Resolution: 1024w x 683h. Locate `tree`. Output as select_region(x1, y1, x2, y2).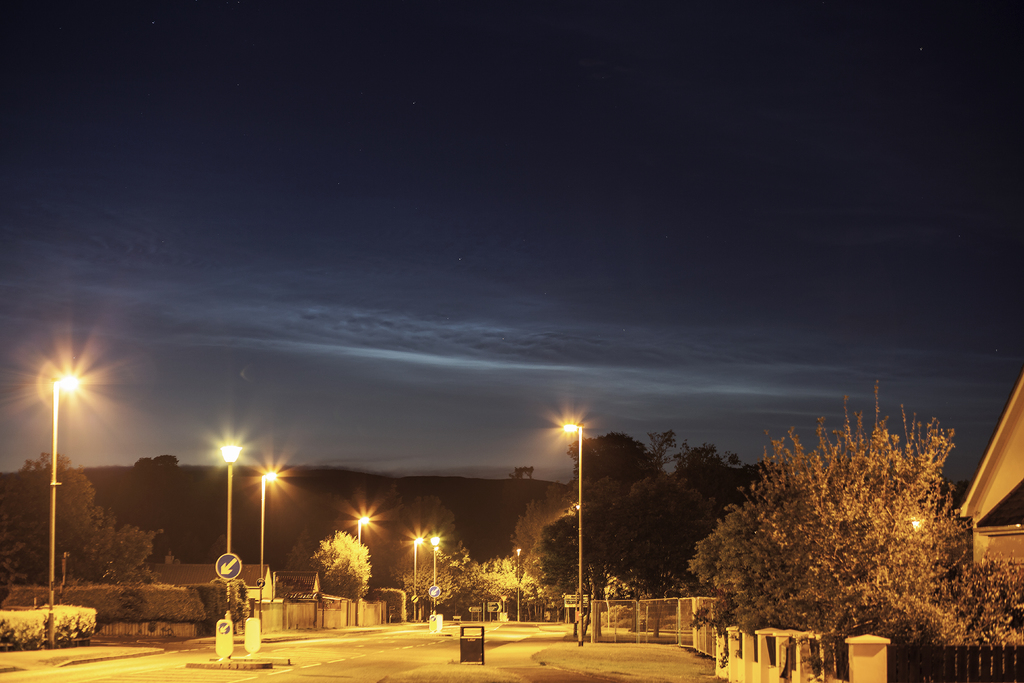
select_region(681, 390, 984, 644).
